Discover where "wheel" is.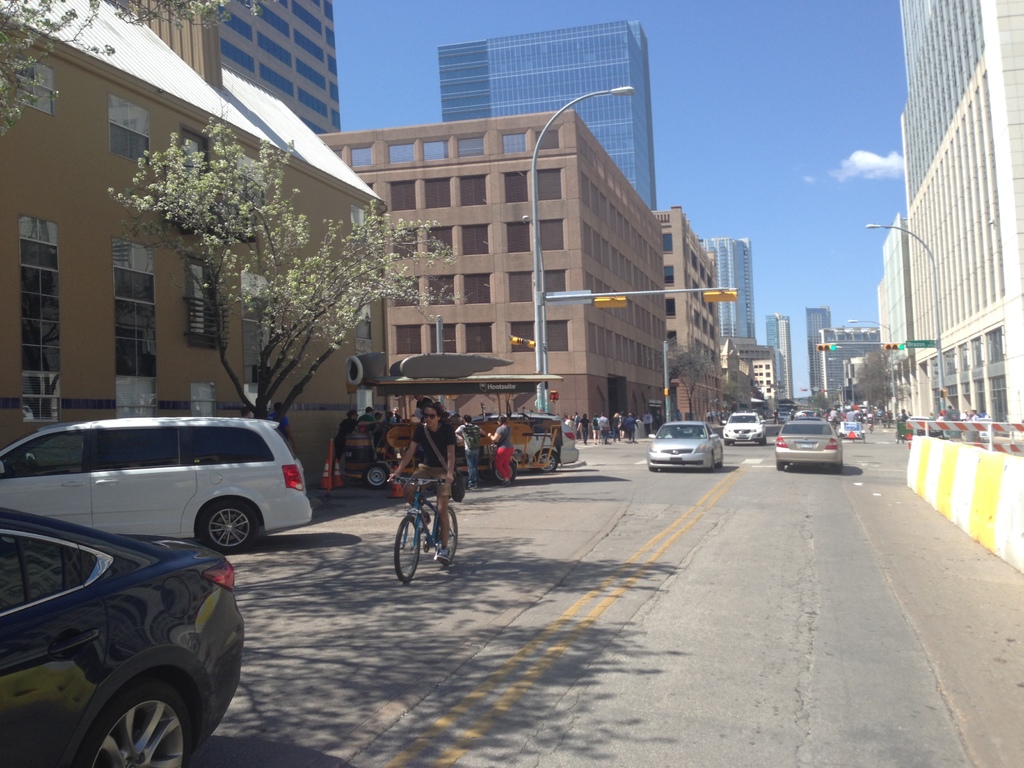
Discovered at (72, 678, 199, 767).
